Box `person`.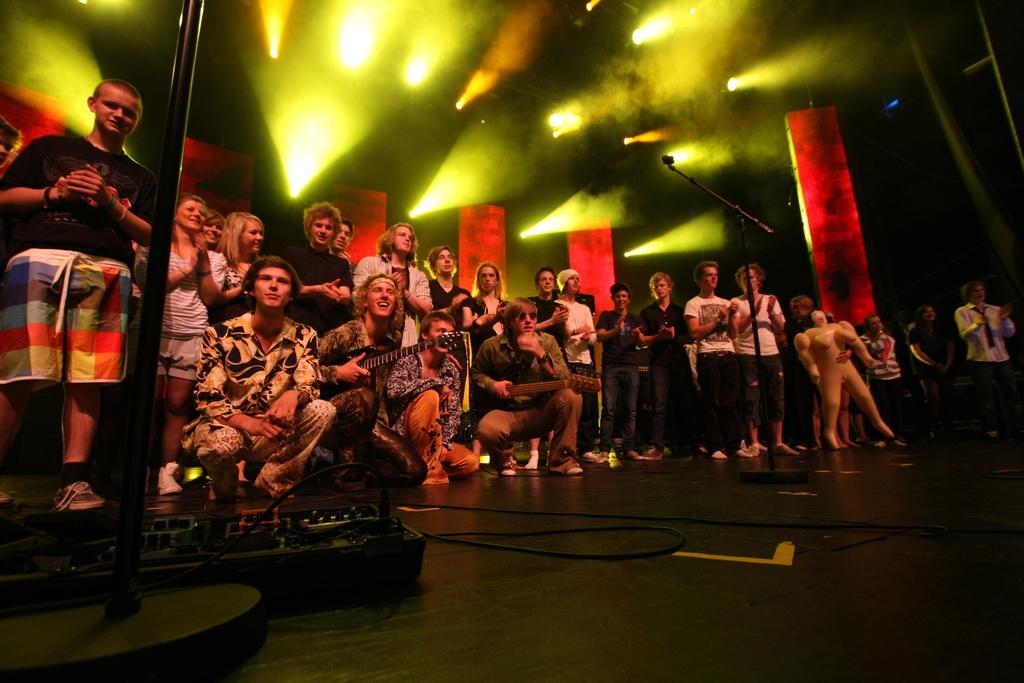
952,281,1023,416.
